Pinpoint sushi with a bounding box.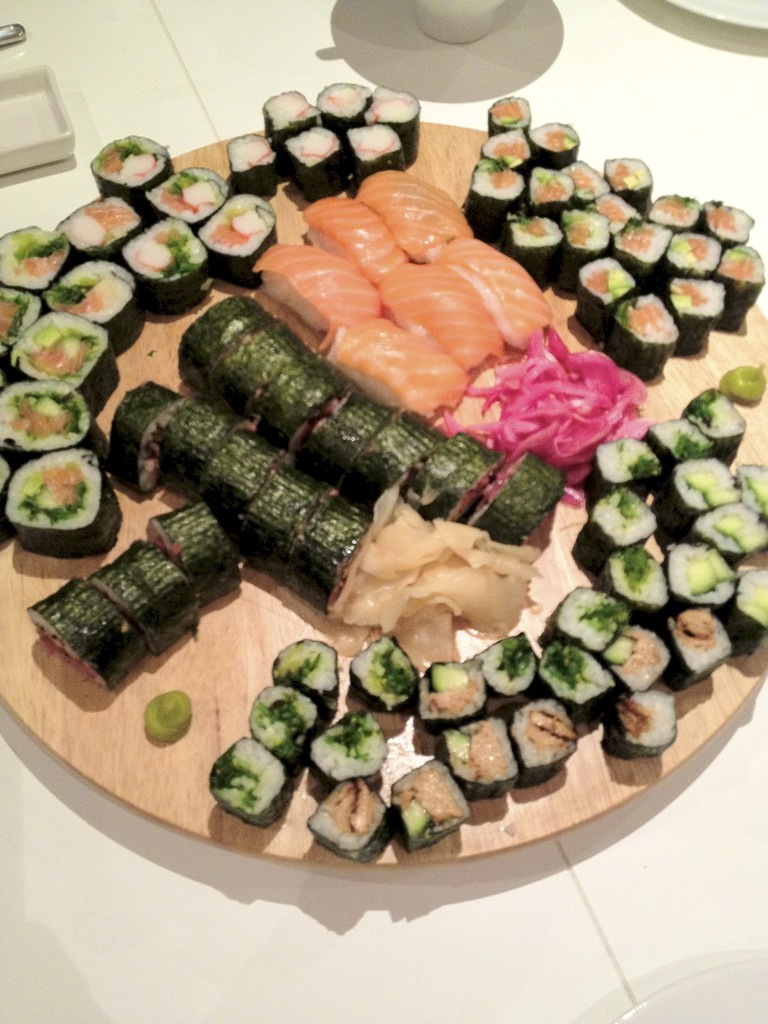
[455,154,529,242].
